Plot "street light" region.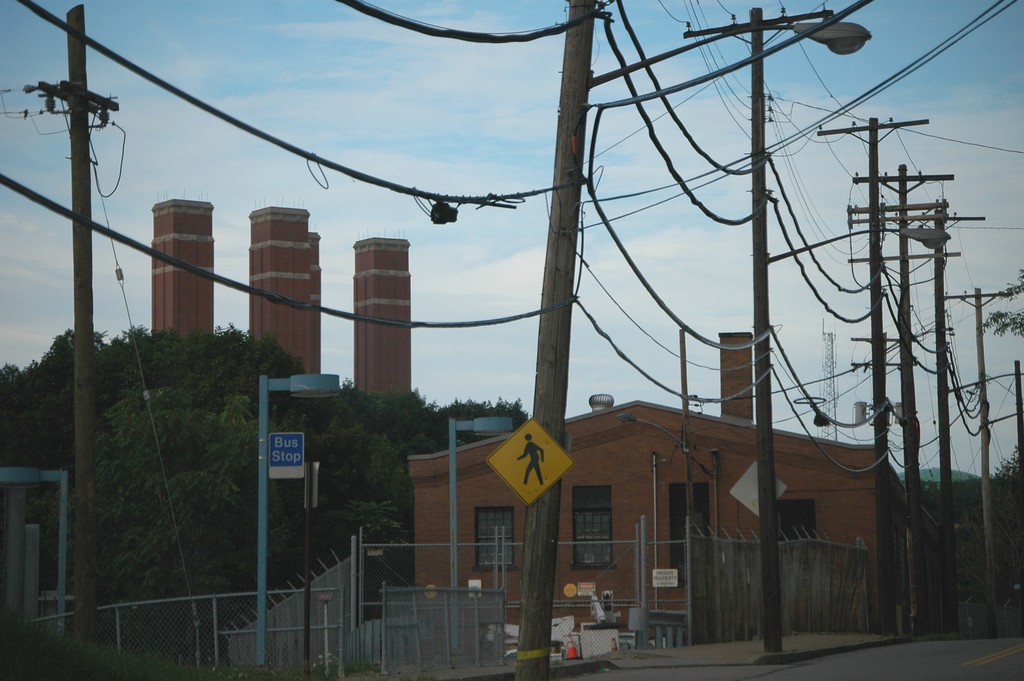
Plotted at region(858, 215, 953, 646).
